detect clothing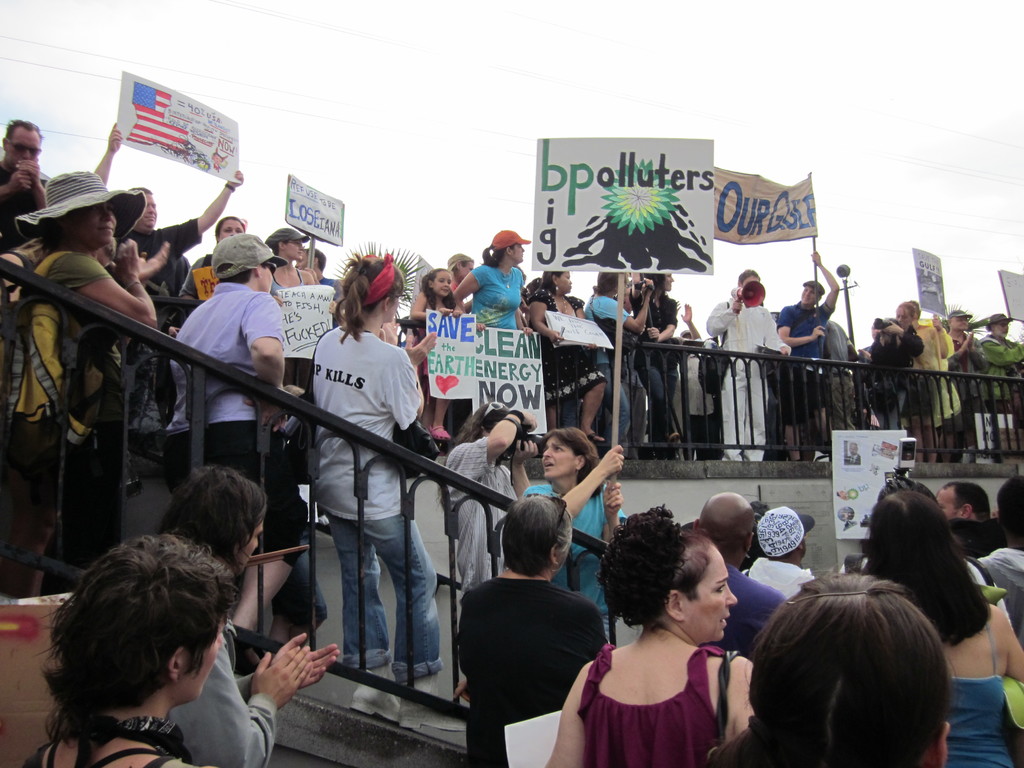
973:337:1023:433
